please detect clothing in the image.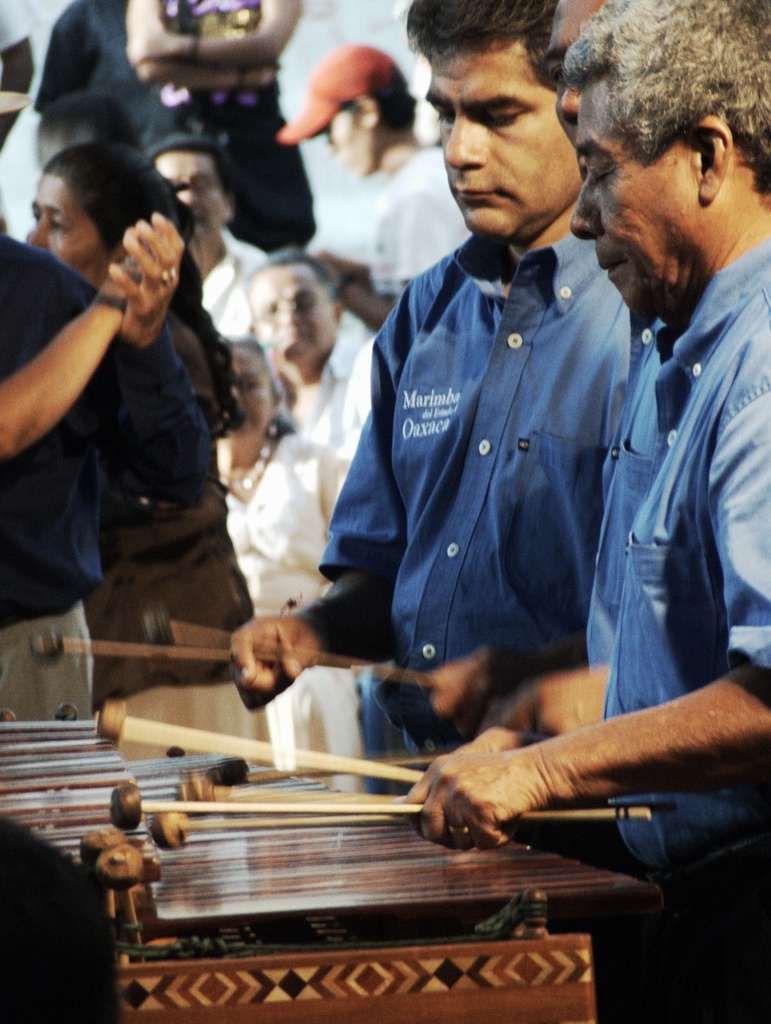
{"x1": 360, "y1": 155, "x2": 469, "y2": 280}.
